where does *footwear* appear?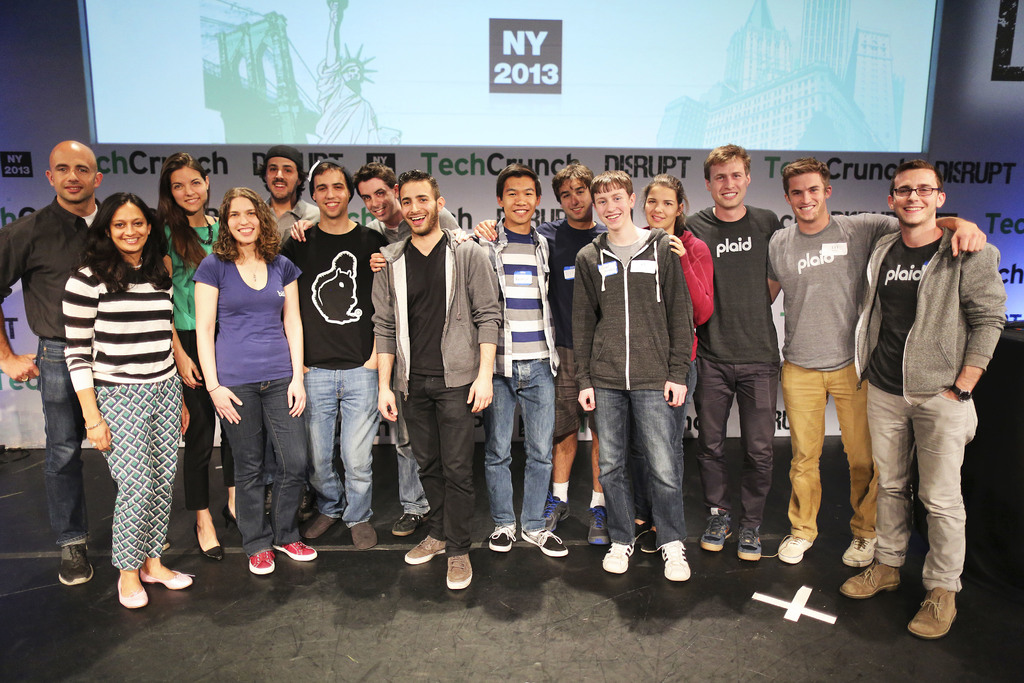
Appears at box(840, 558, 903, 599).
